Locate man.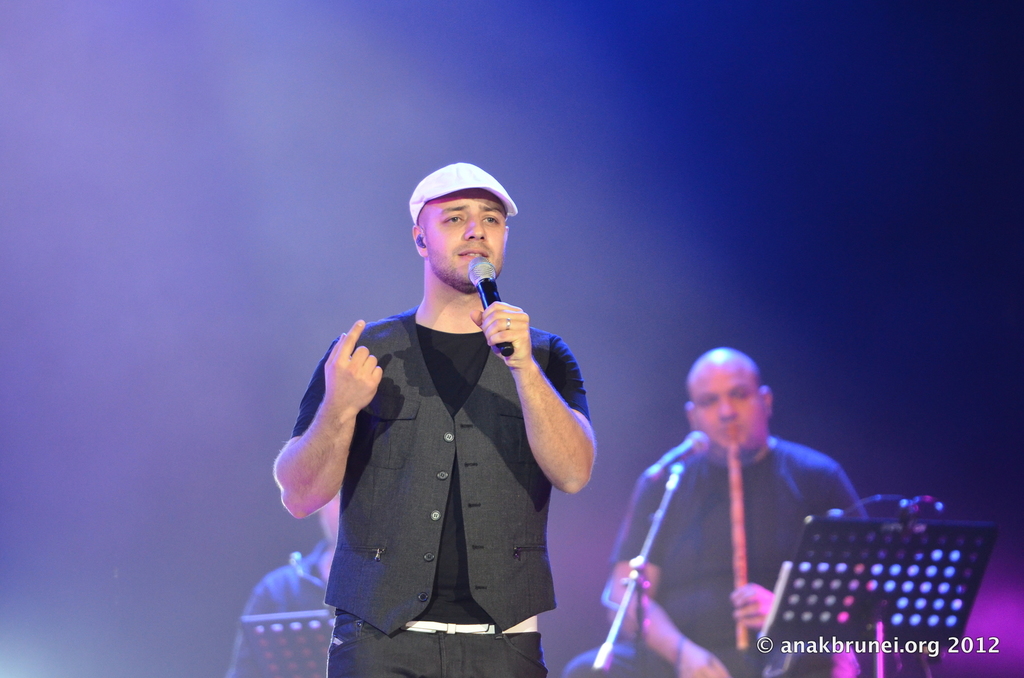
Bounding box: crop(284, 142, 607, 658).
